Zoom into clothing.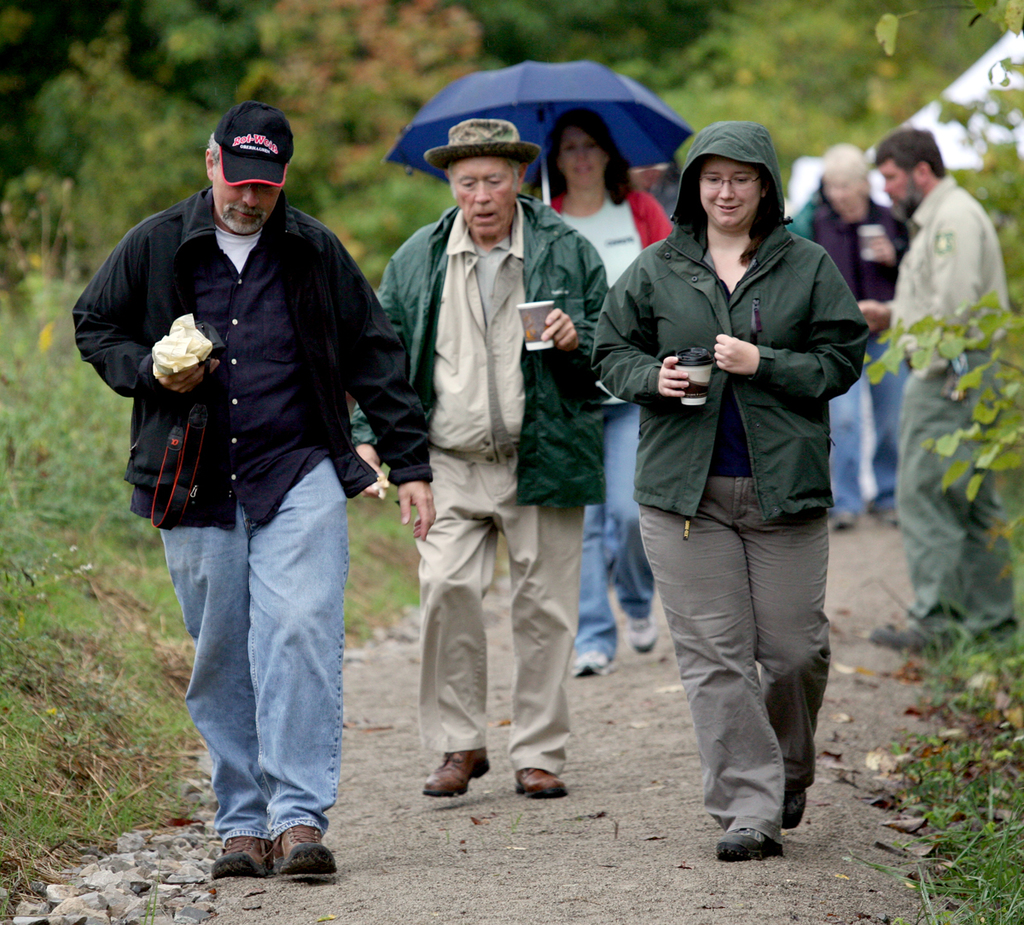
Zoom target: [x1=344, y1=192, x2=615, y2=777].
